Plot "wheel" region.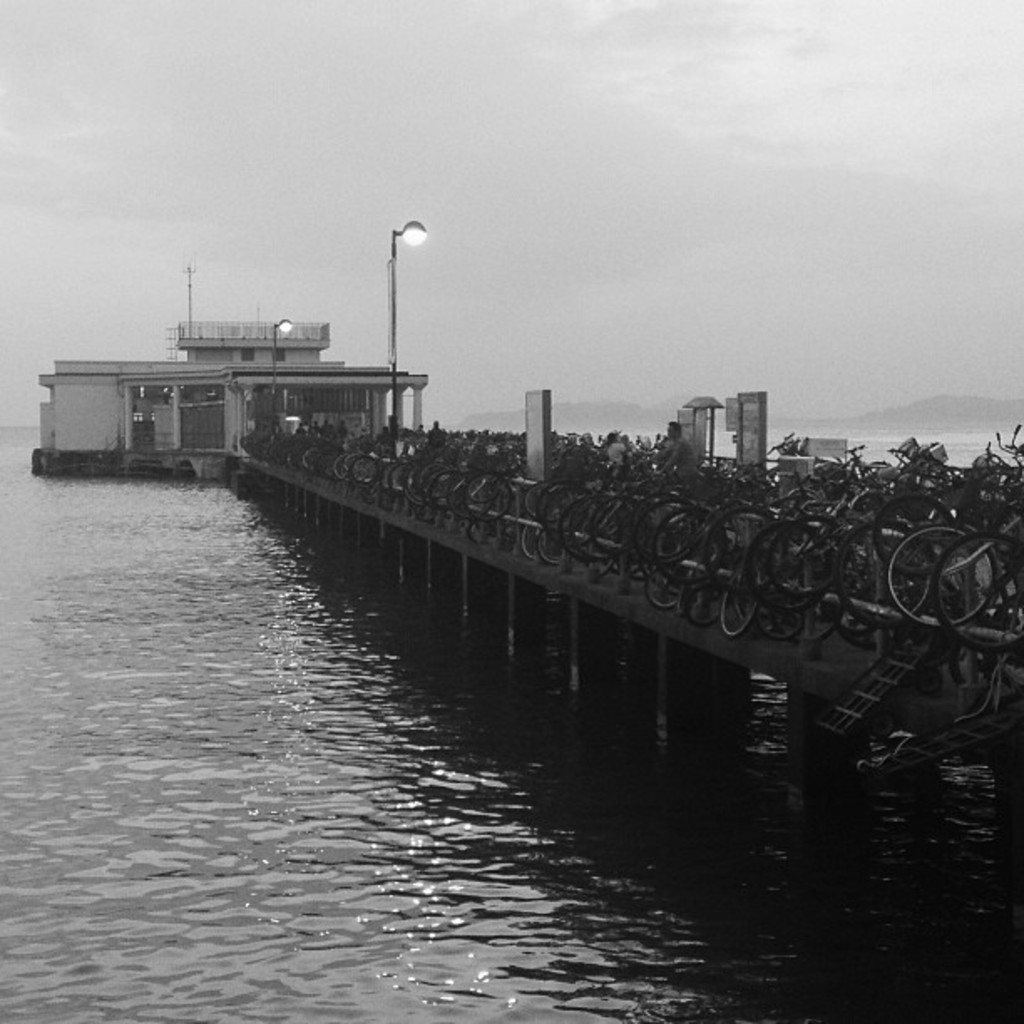
Plotted at [x1=679, y1=577, x2=730, y2=626].
